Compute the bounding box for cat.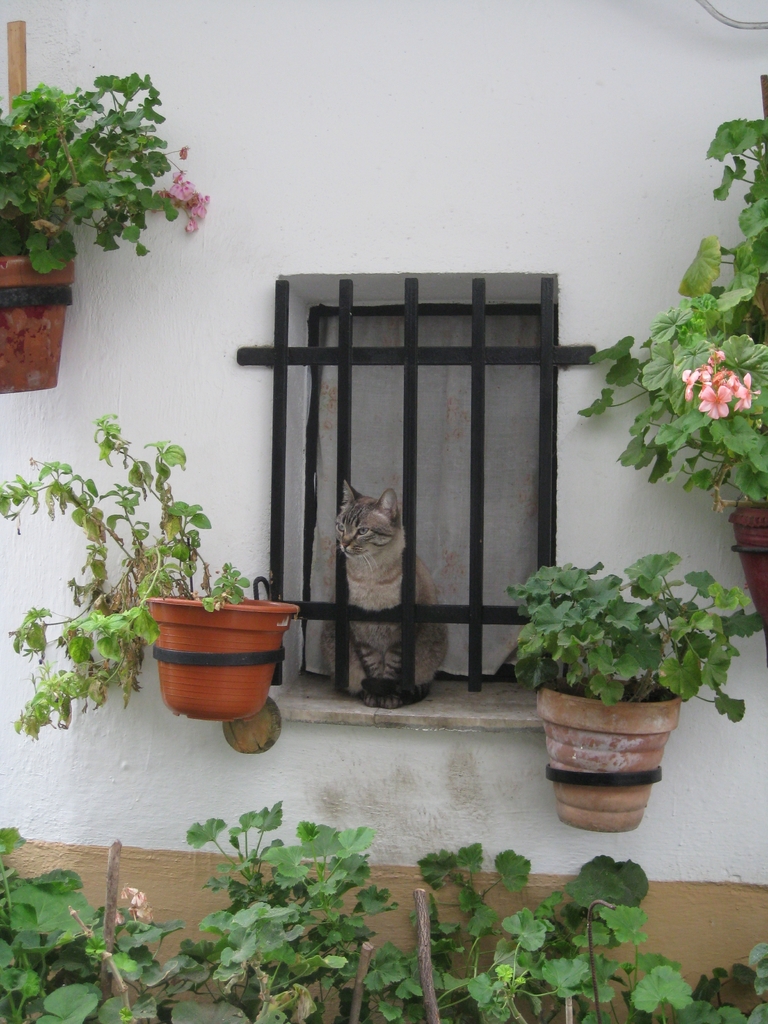
box(316, 484, 454, 708).
